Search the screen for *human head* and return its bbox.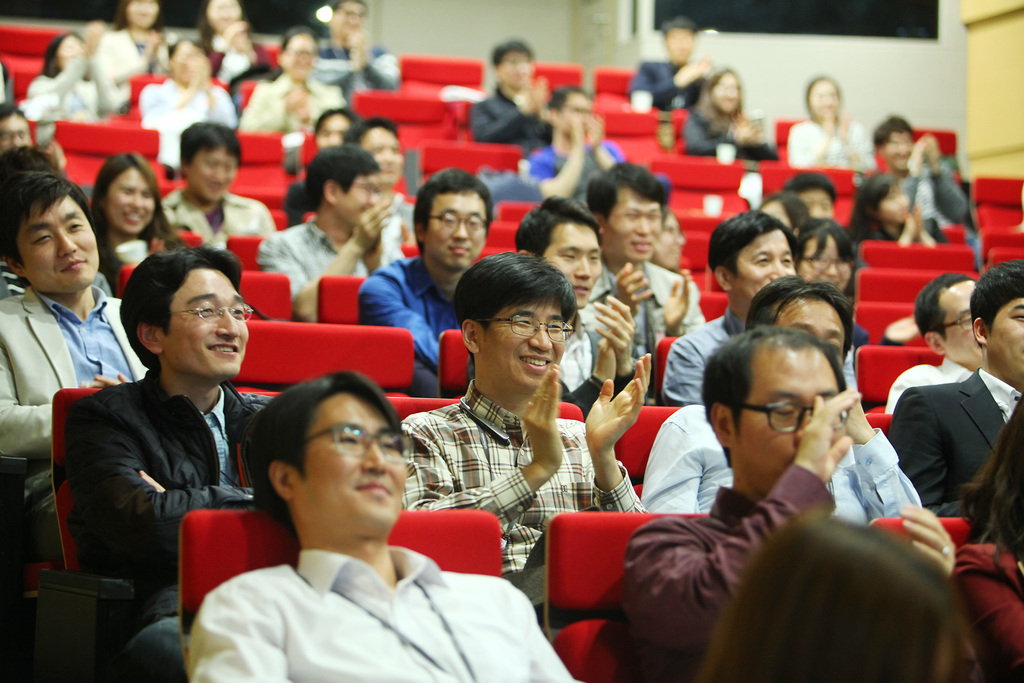
Found: (left=703, top=210, right=796, bottom=322).
